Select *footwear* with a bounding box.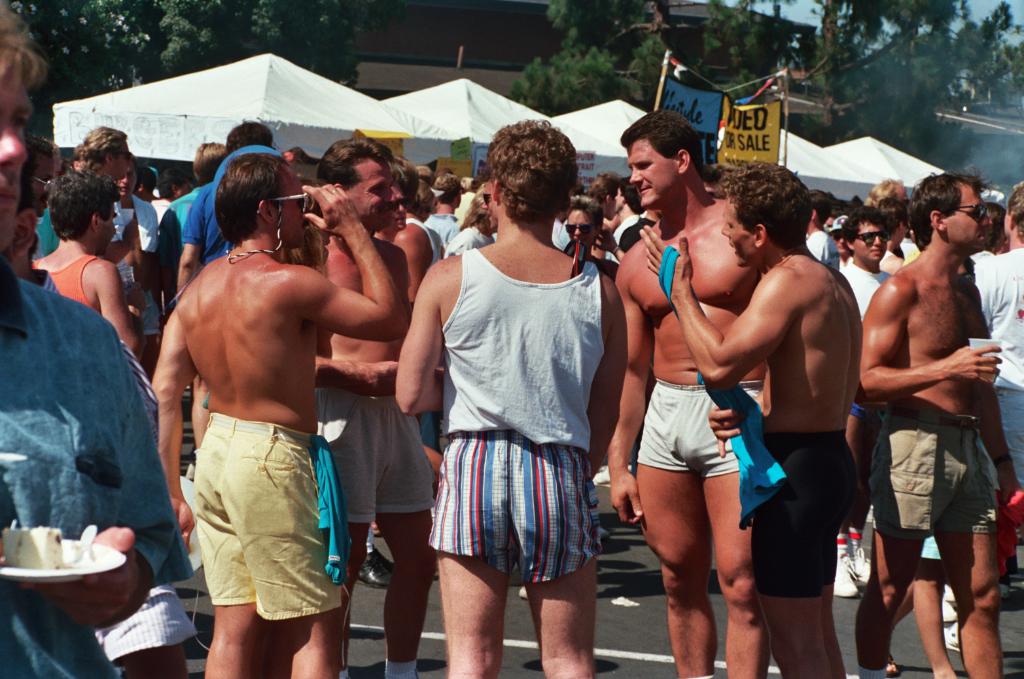
(353, 553, 402, 589).
